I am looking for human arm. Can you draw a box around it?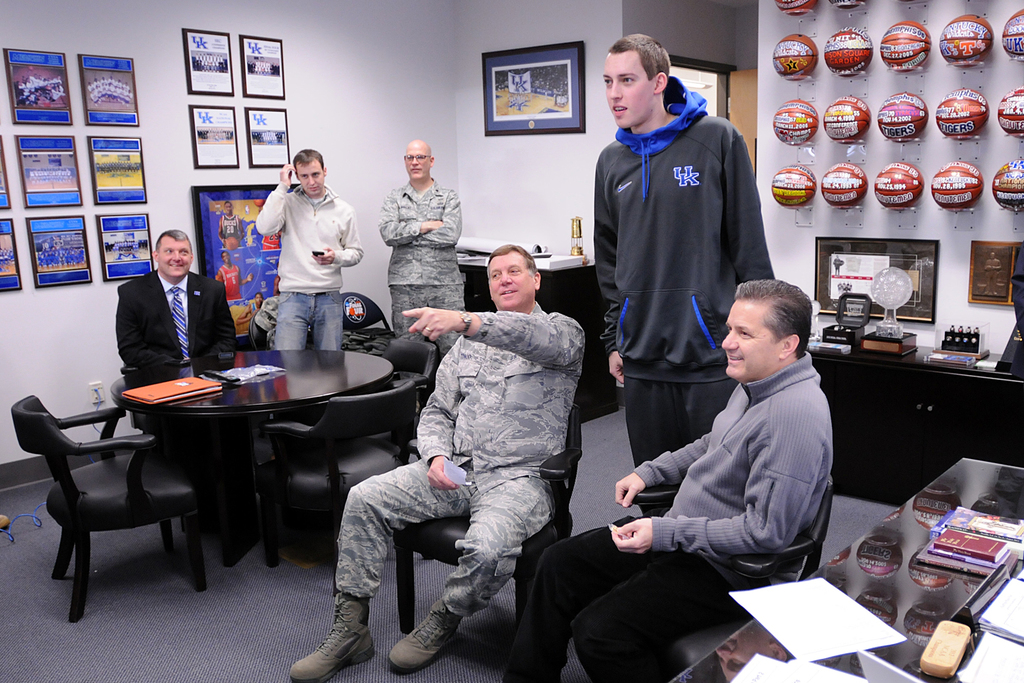
Sure, the bounding box is region(209, 283, 240, 354).
